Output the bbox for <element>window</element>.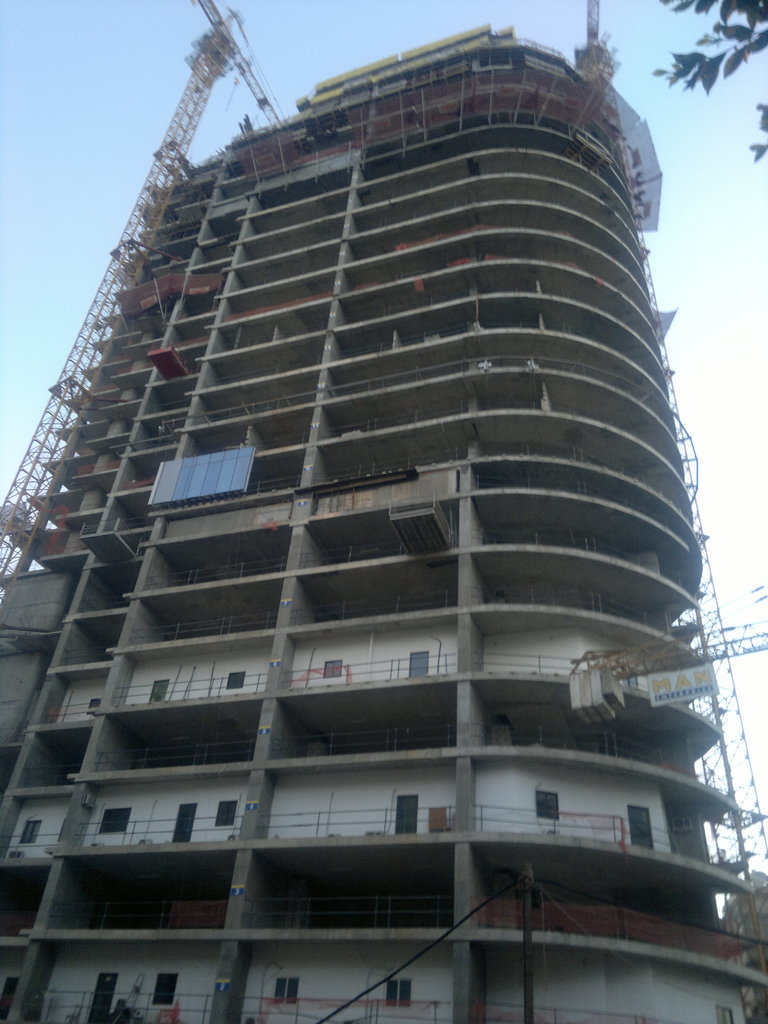
region(326, 665, 343, 681).
